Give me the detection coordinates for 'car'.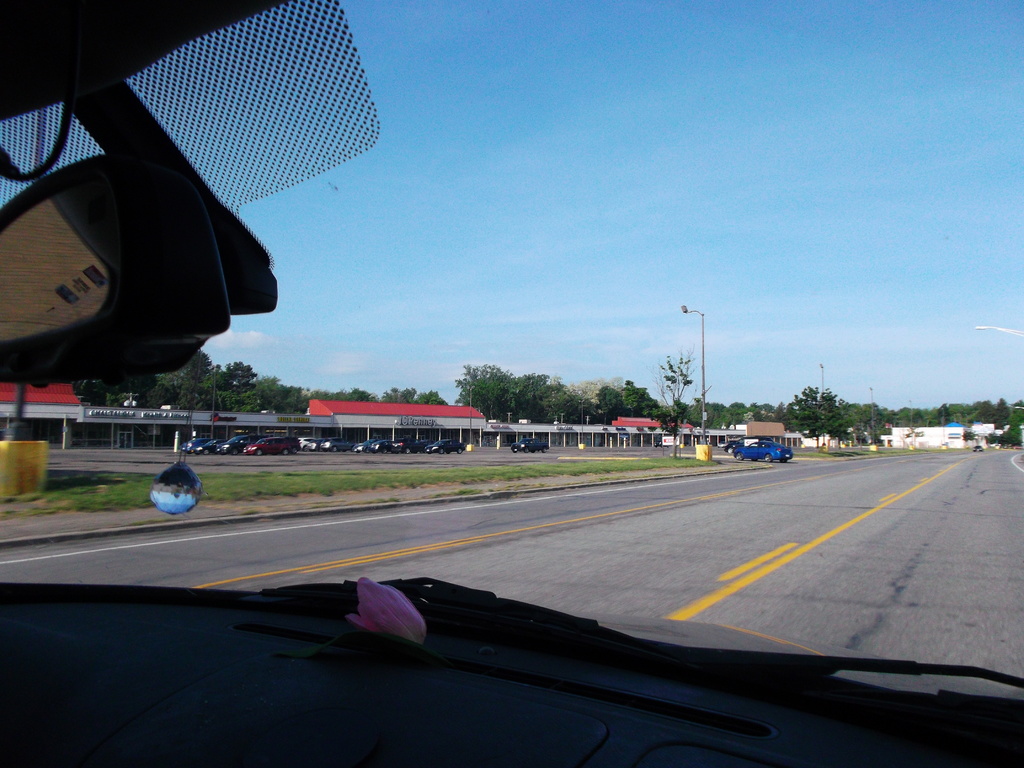
{"left": 724, "top": 435, "right": 772, "bottom": 454}.
